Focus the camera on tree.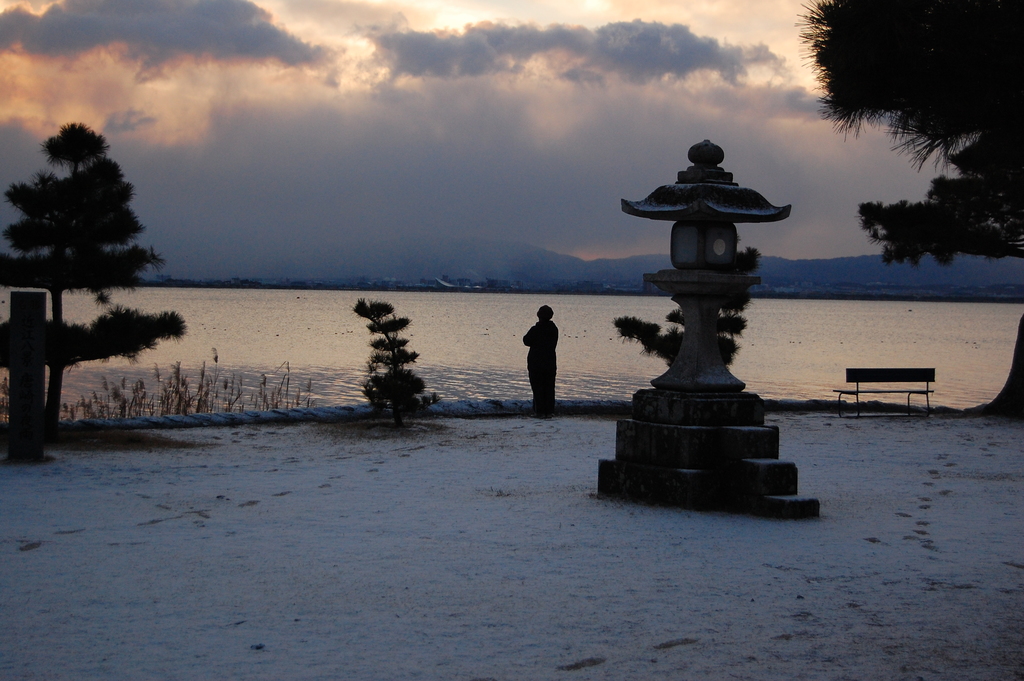
Focus region: (left=17, top=98, right=159, bottom=426).
